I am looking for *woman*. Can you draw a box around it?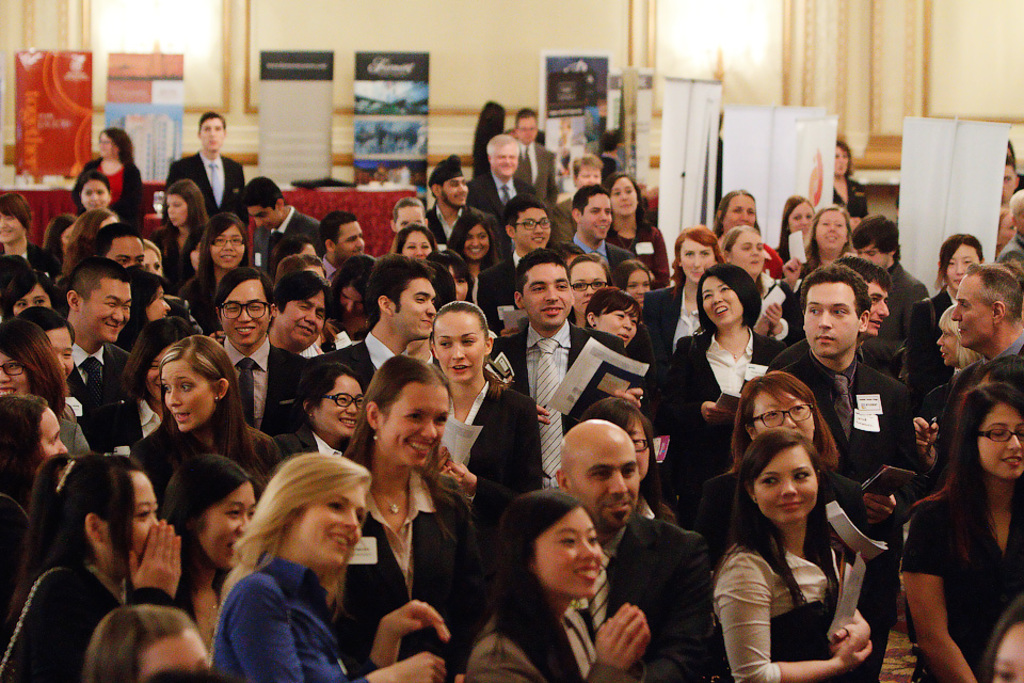
Sure, the bounding box is locate(210, 447, 452, 682).
